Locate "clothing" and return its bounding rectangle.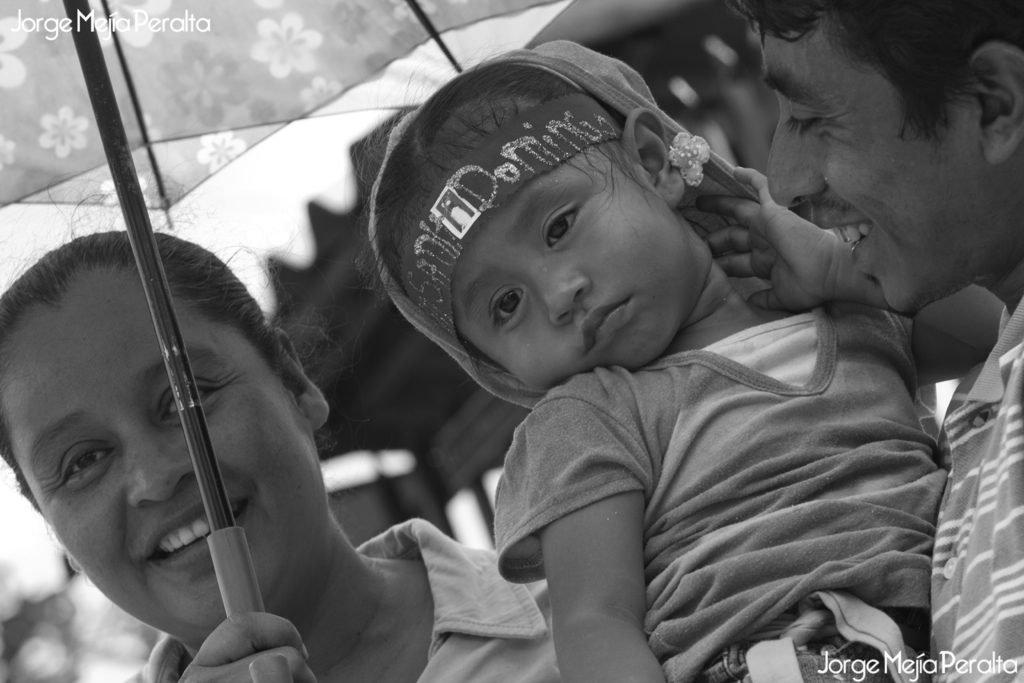
region(922, 272, 1023, 682).
